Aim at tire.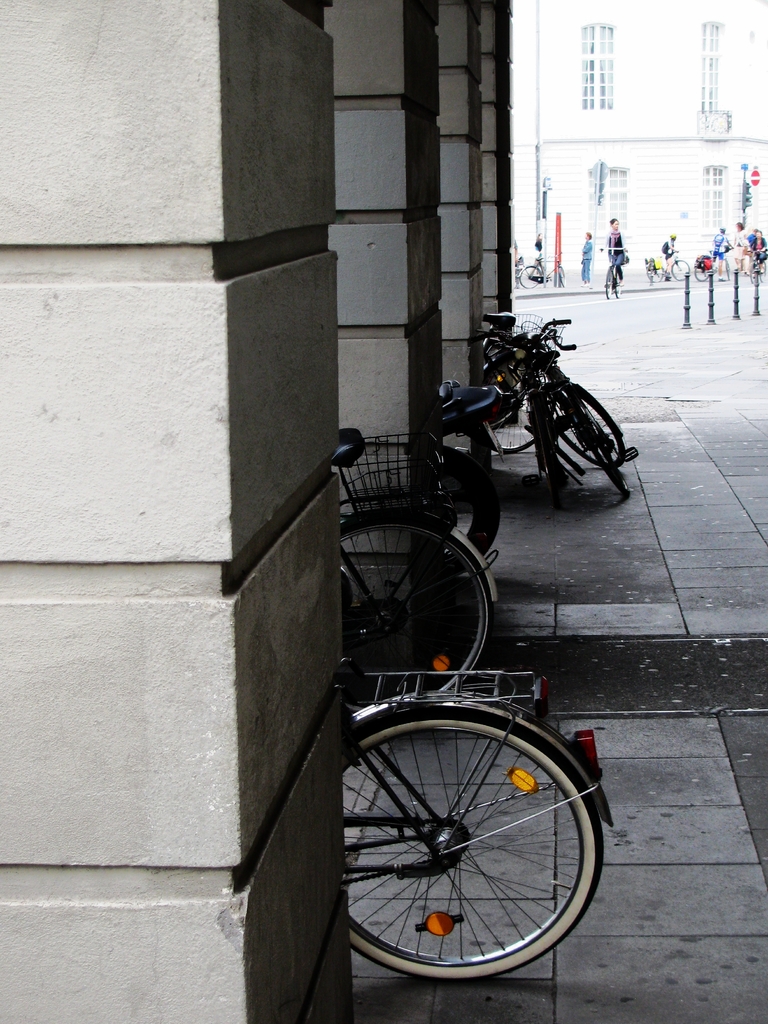
Aimed at rect(339, 505, 493, 713).
